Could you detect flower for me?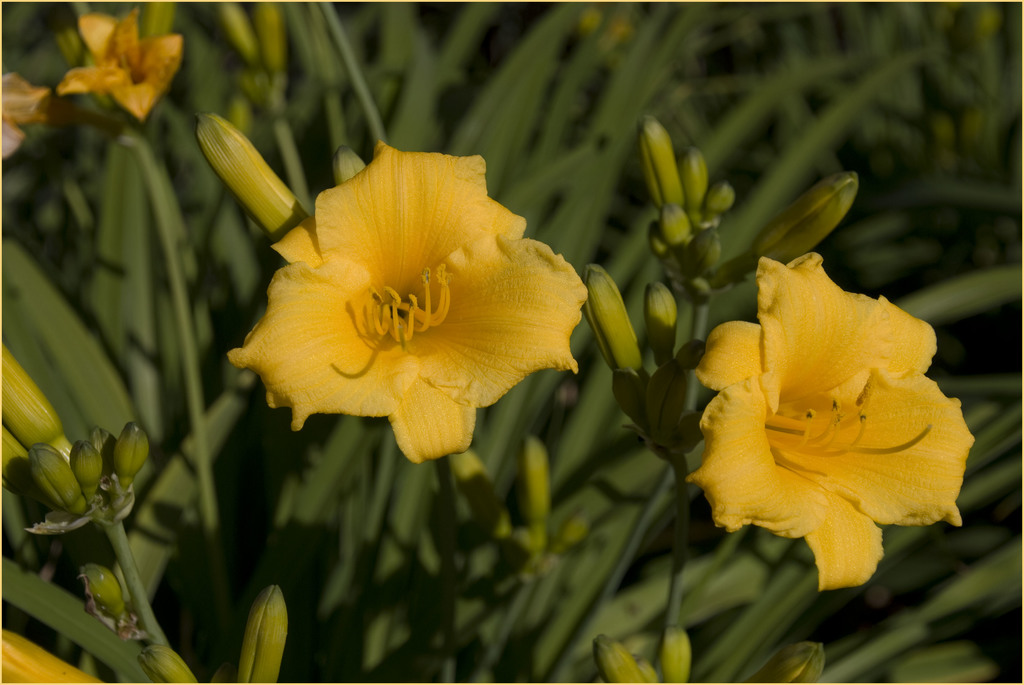
Detection result: <bbox>204, 0, 260, 68</bbox>.
